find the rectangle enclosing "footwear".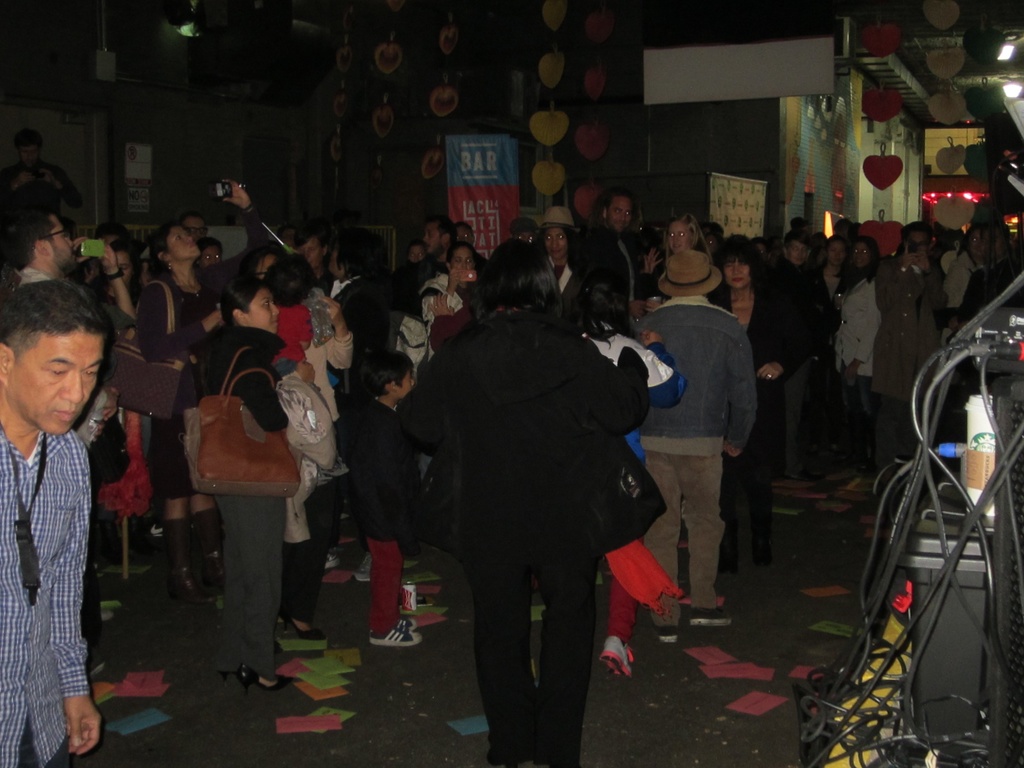
l=241, t=663, r=289, b=684.
